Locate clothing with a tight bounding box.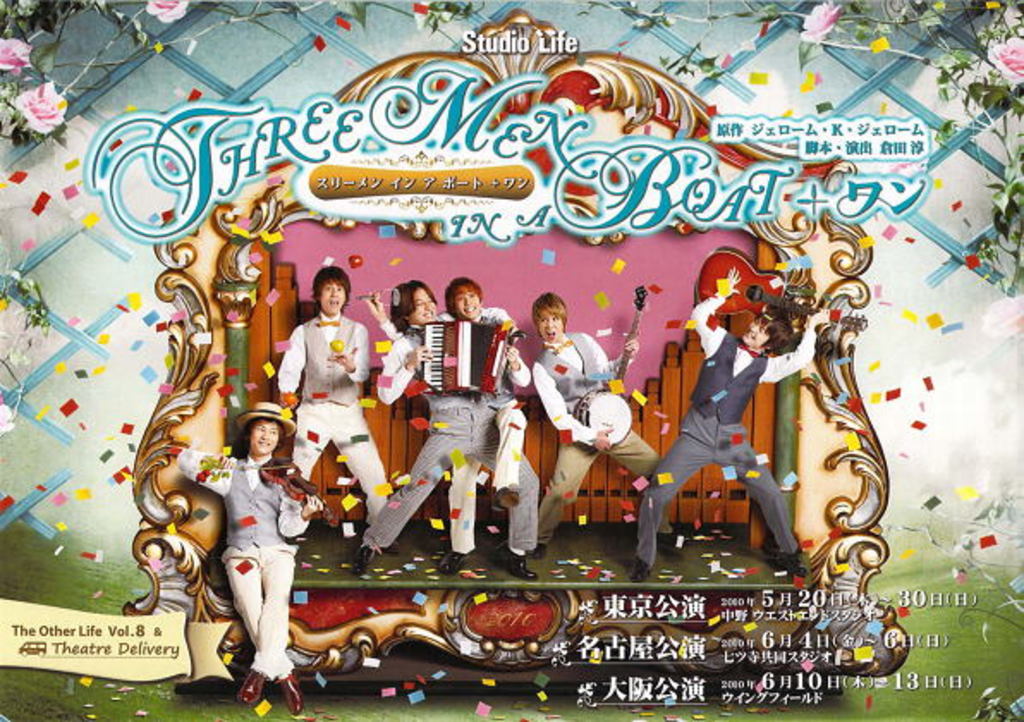
(x1=364, y1=335, x2=546, y2=552).
